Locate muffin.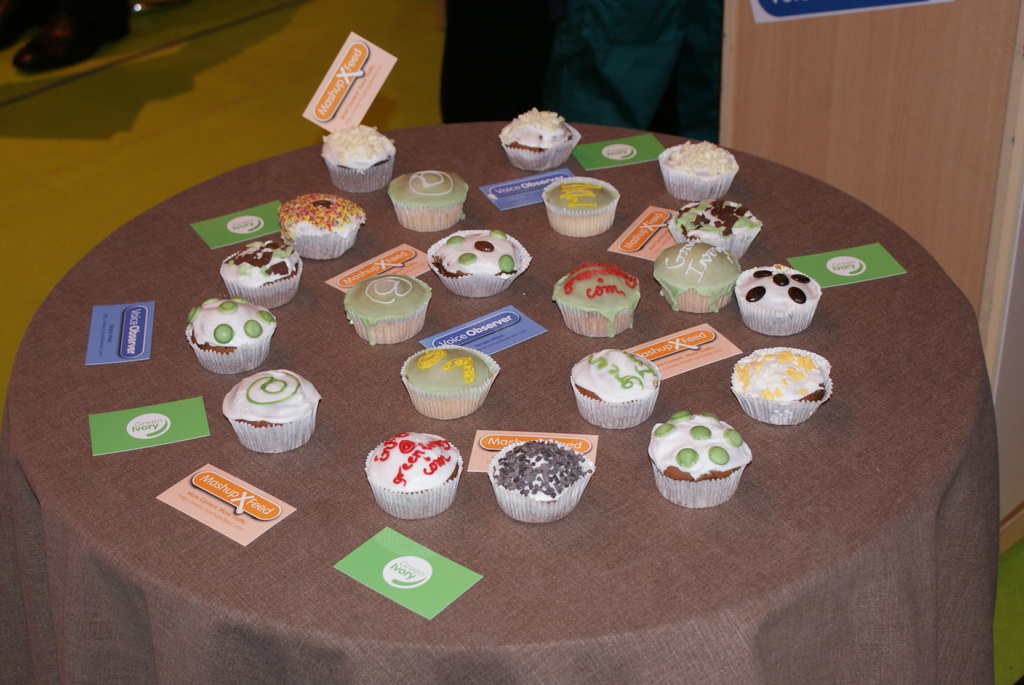
Bounding box: 724 341 829 426.
